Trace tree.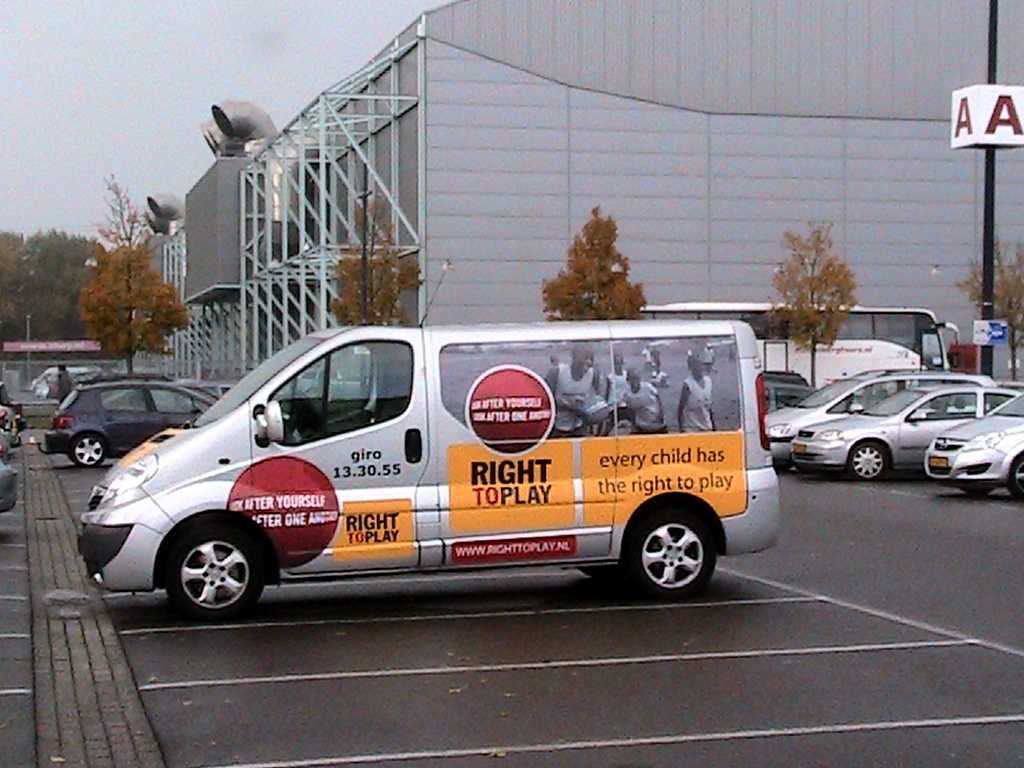
Traced to 325:190:426:330.
